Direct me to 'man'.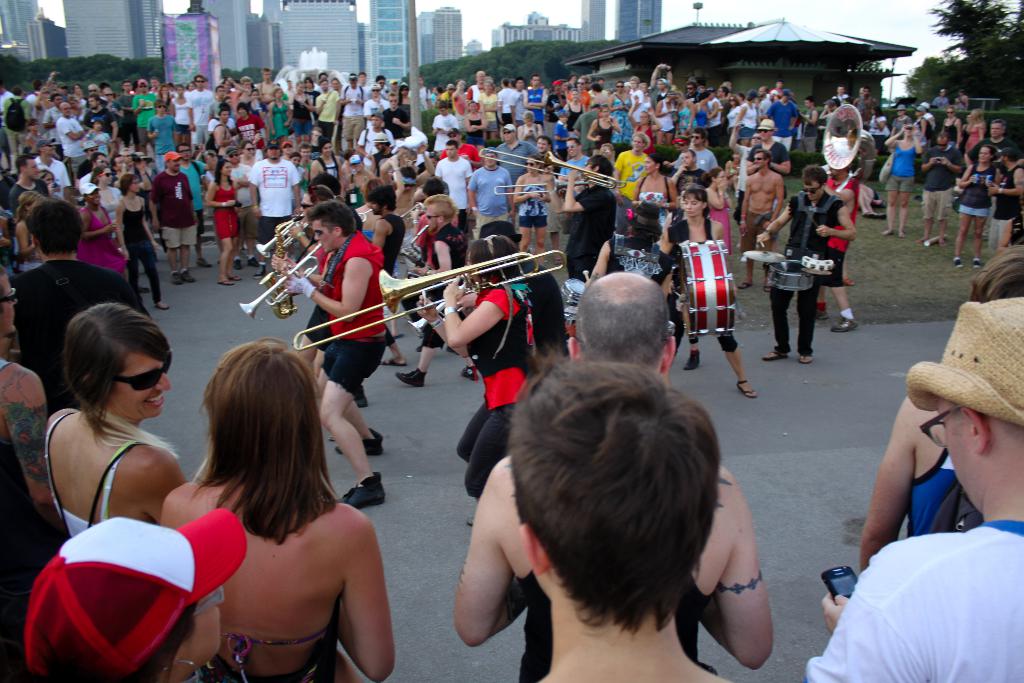
Direction: <region>121, 81, 134, 142</region>.
